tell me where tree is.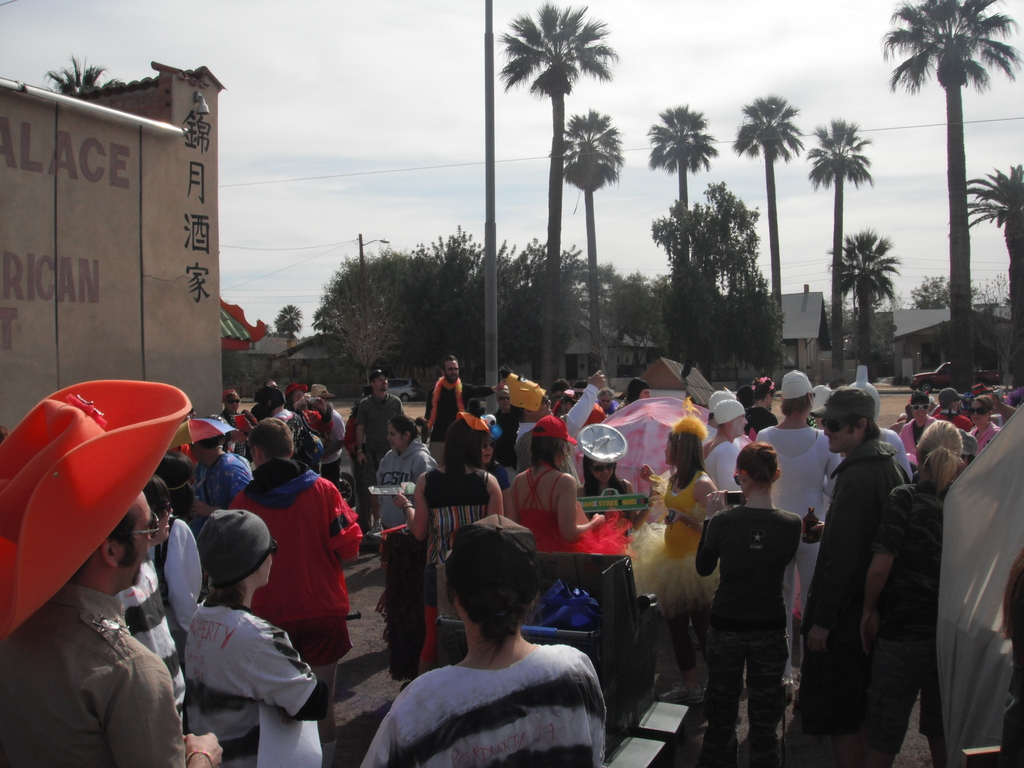
tree is at 271:300:312:356.
